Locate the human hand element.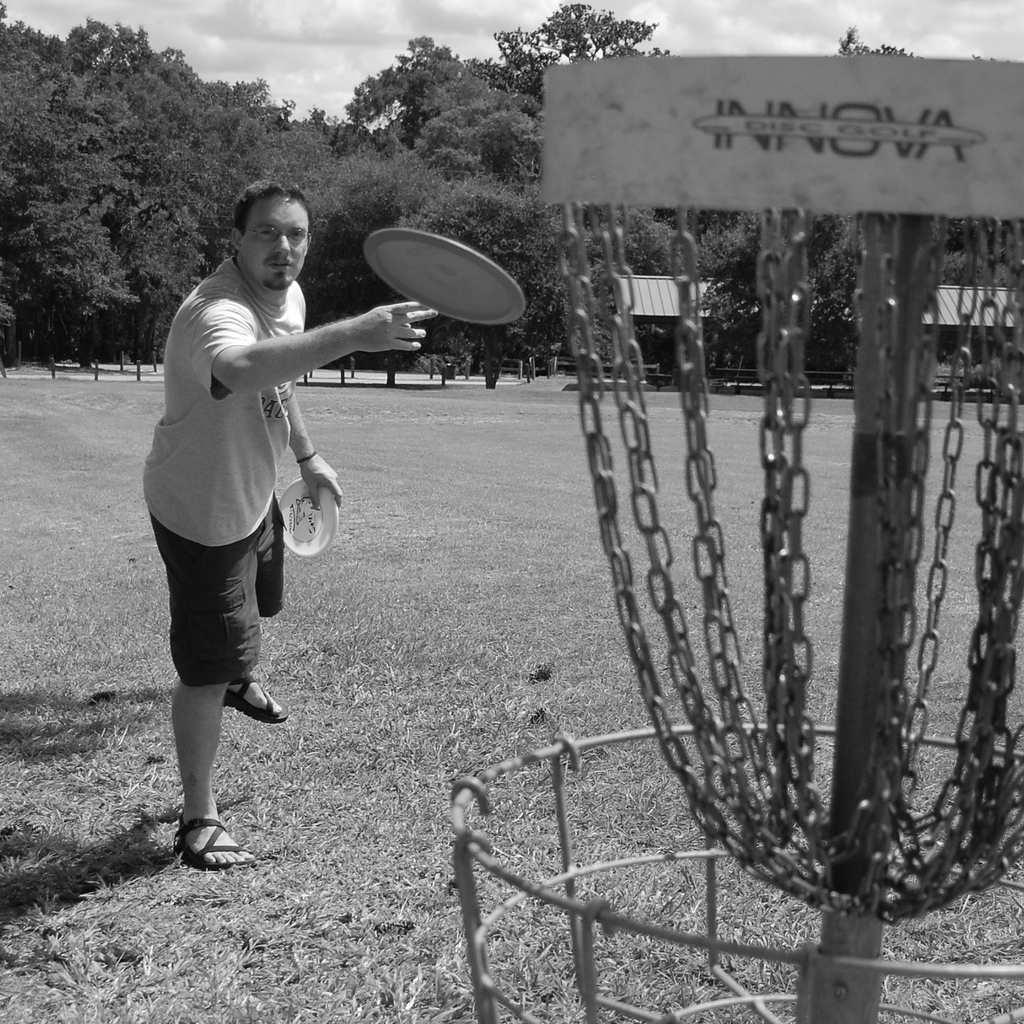
Element bbox: (298,452,346,513).
